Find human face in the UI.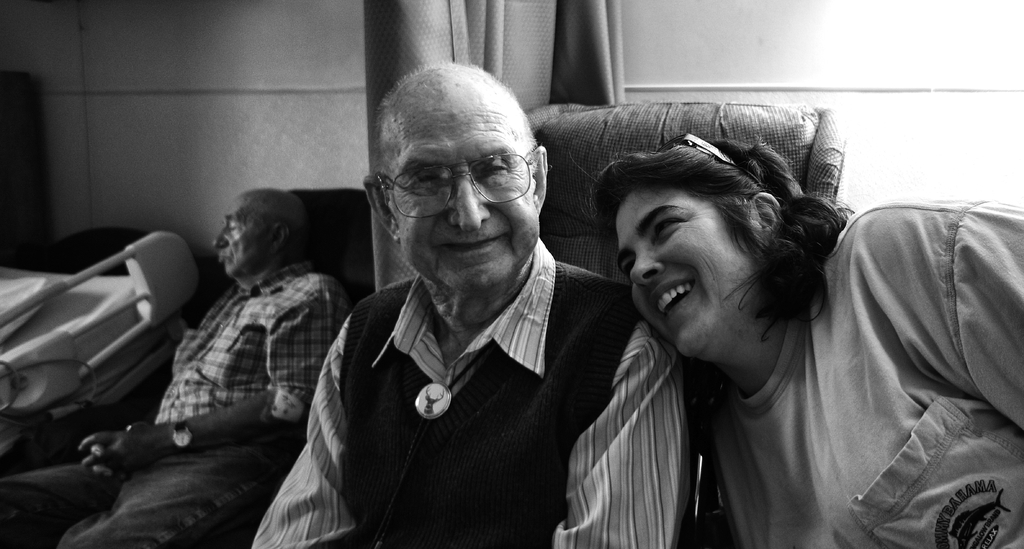
UI element at bbox=(615, 162, 803, 346).
